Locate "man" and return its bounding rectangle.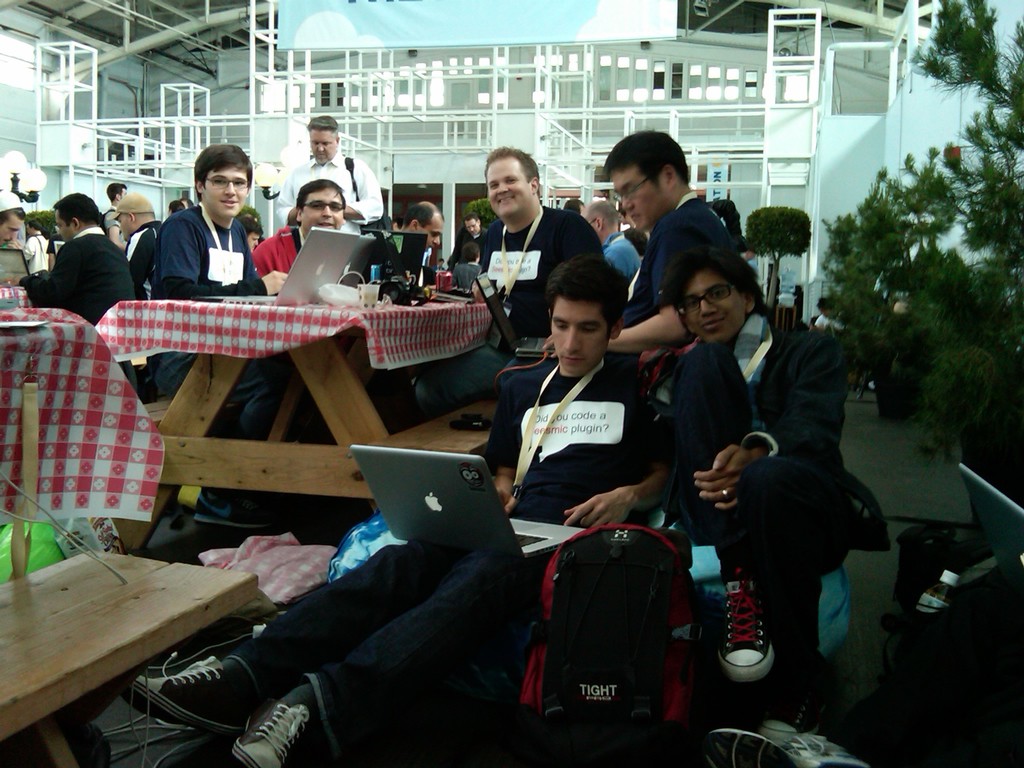
605 126 742 372.
